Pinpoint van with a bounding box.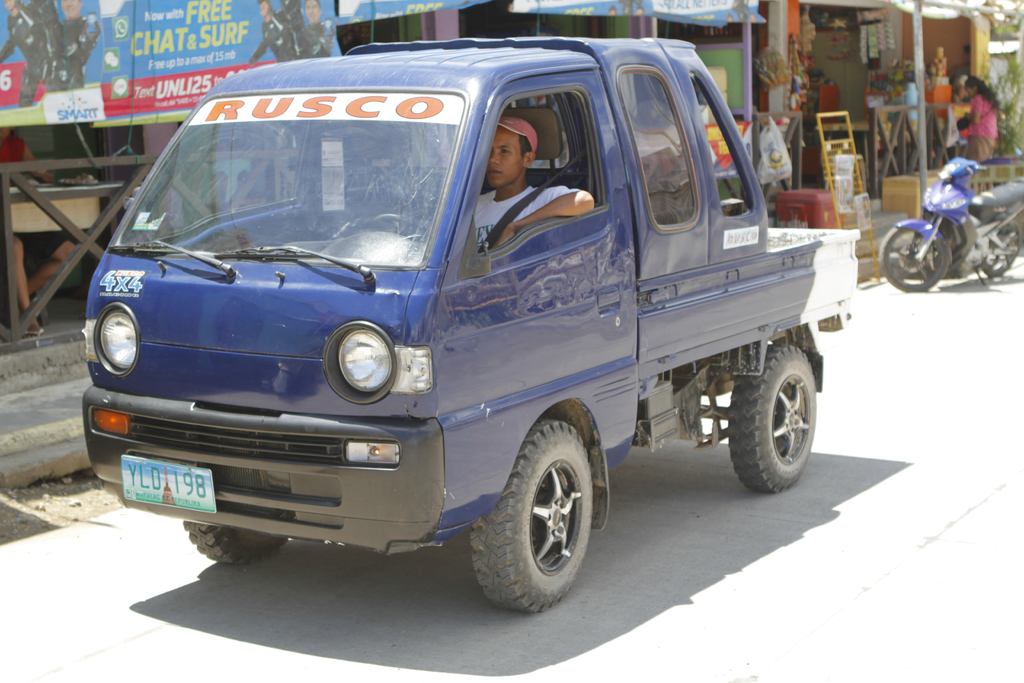
<bbox>79, 35, 856, 613</bbox>.
